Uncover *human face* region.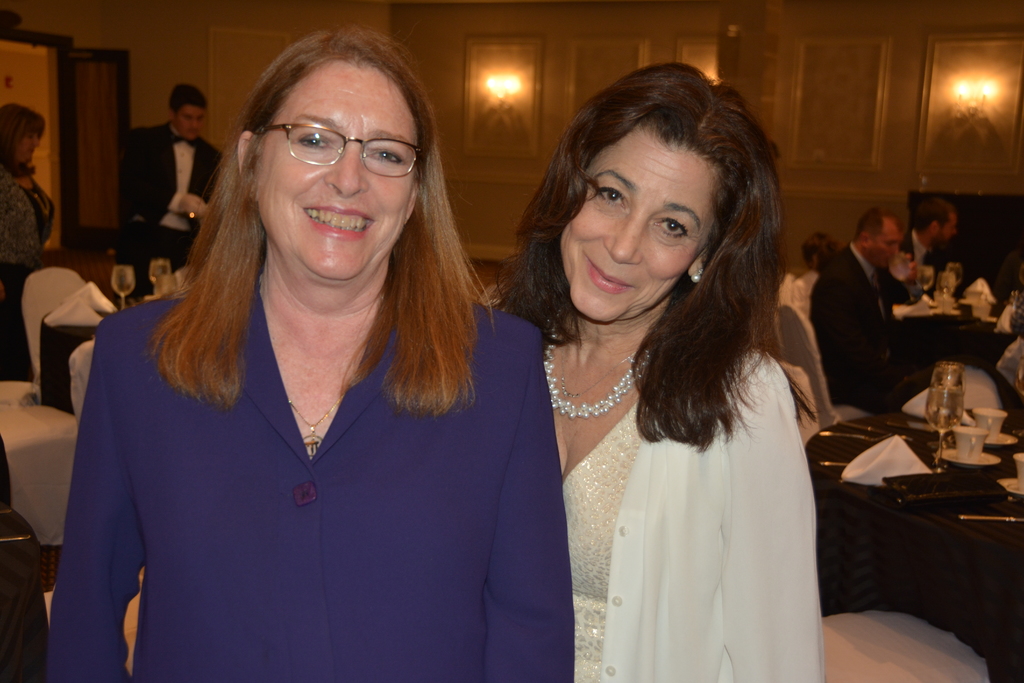
Uncovered: 564/140/722/320.
